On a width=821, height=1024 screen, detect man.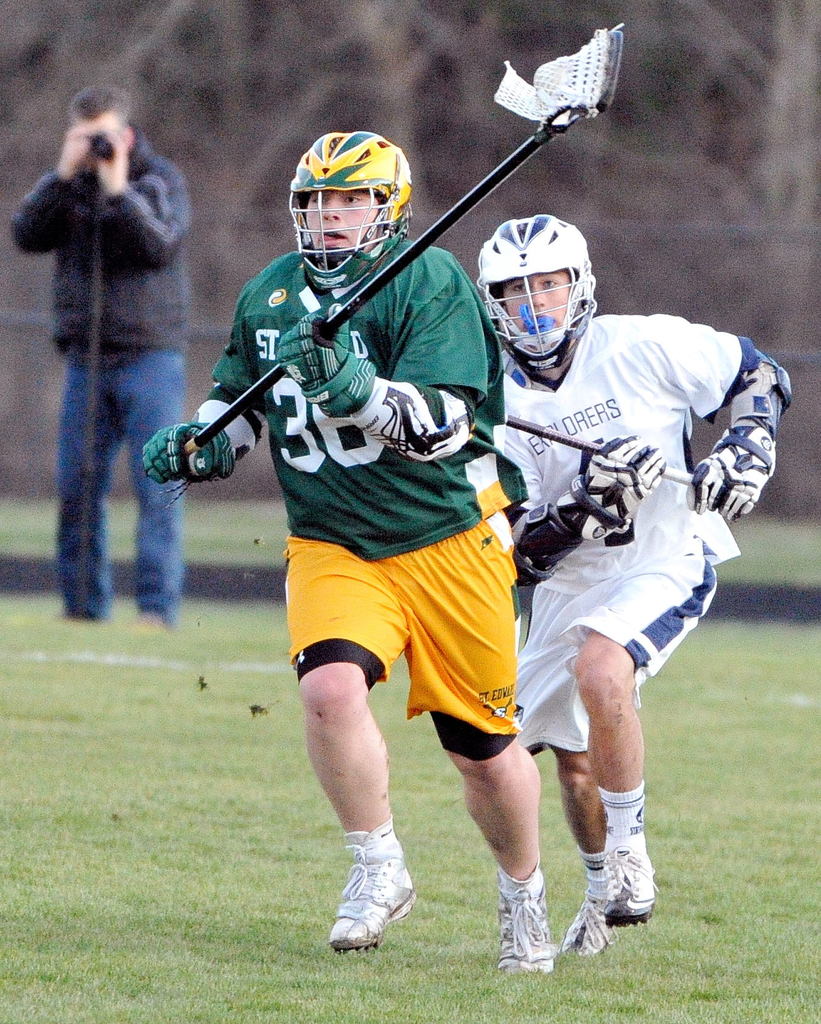
bbox=(143, 131, 559, 991).
